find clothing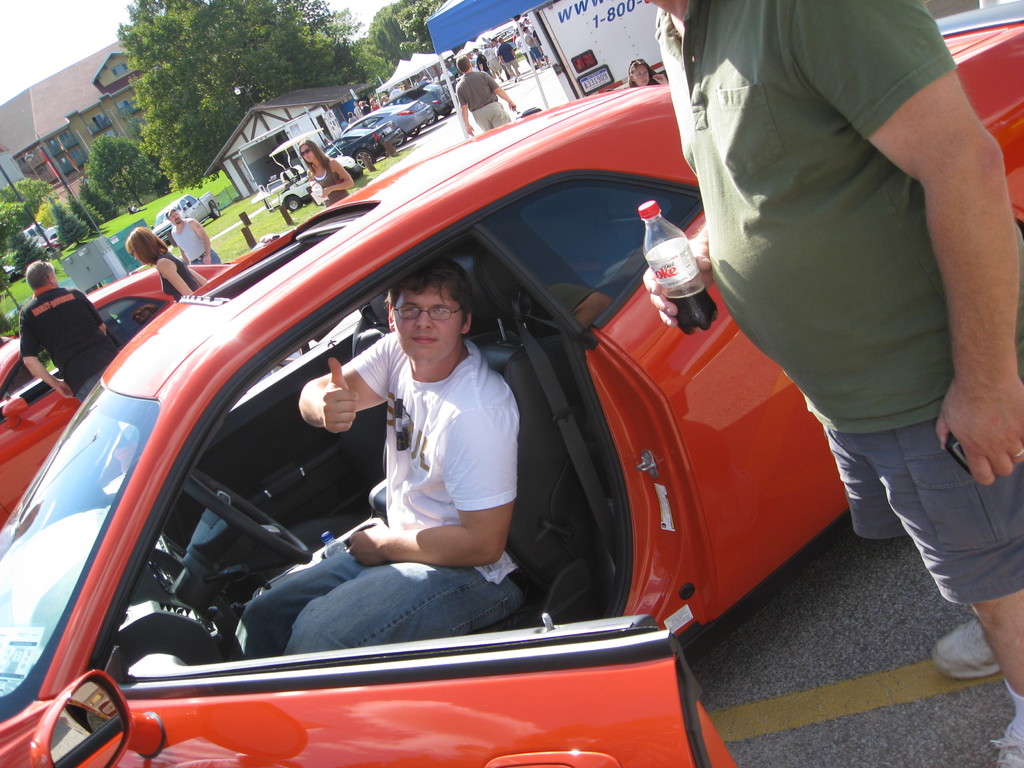
{"x1": 497, "y1": 41, "x2": 515, "y2": 71}
